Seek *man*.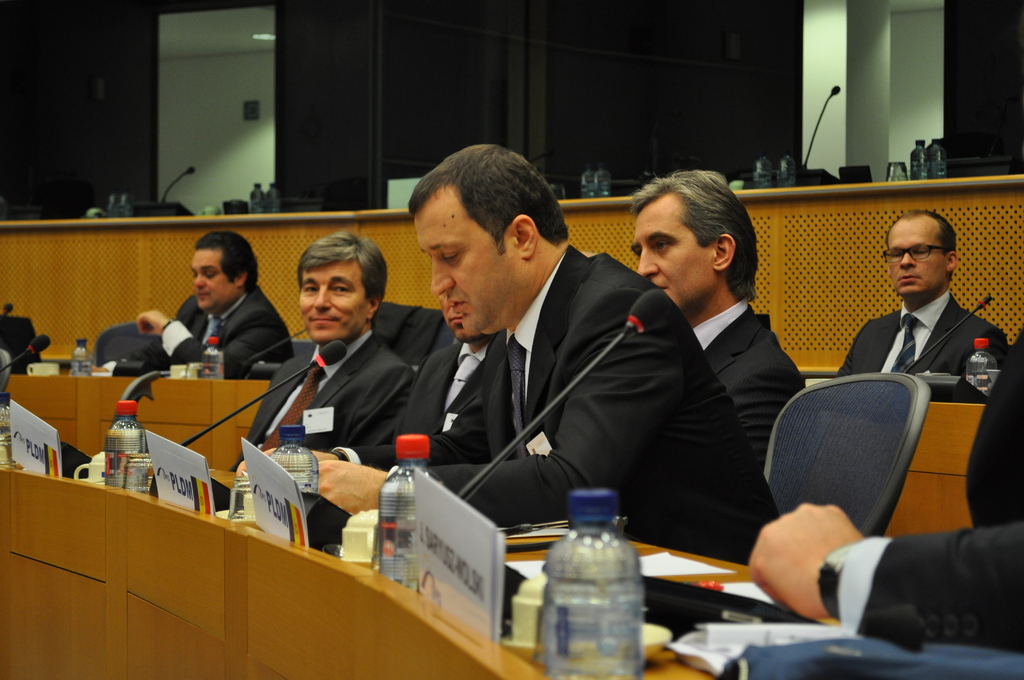
[left=633, top=162, right=806, bottom=458].
